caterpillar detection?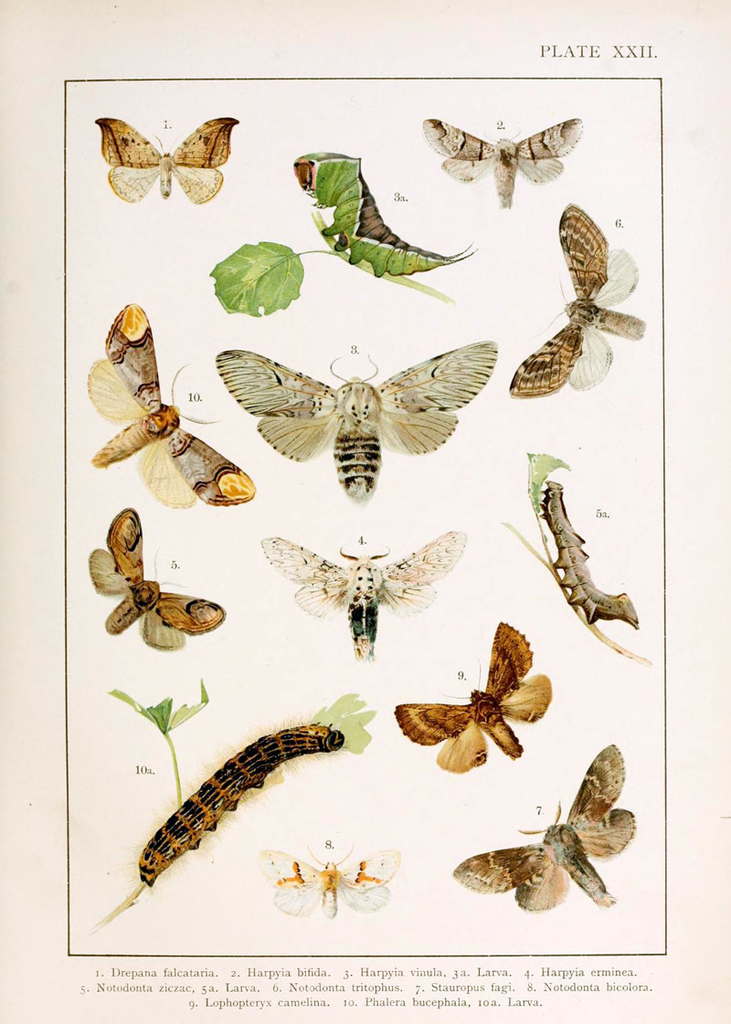
129/723/353/881
